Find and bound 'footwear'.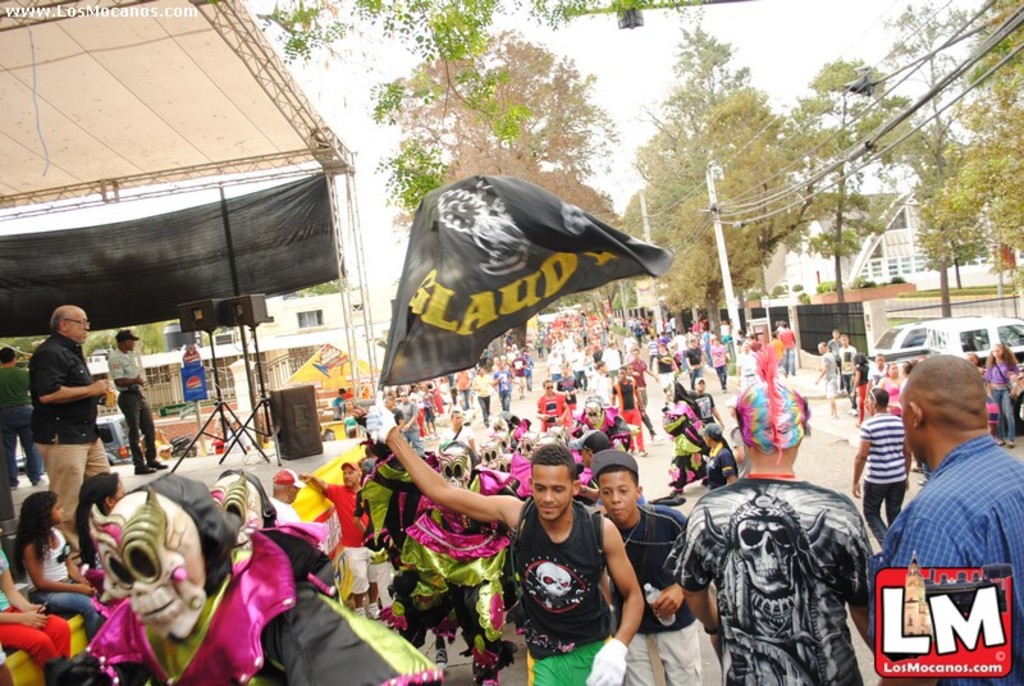
Bound: locate(436, 648, 445, 674).
